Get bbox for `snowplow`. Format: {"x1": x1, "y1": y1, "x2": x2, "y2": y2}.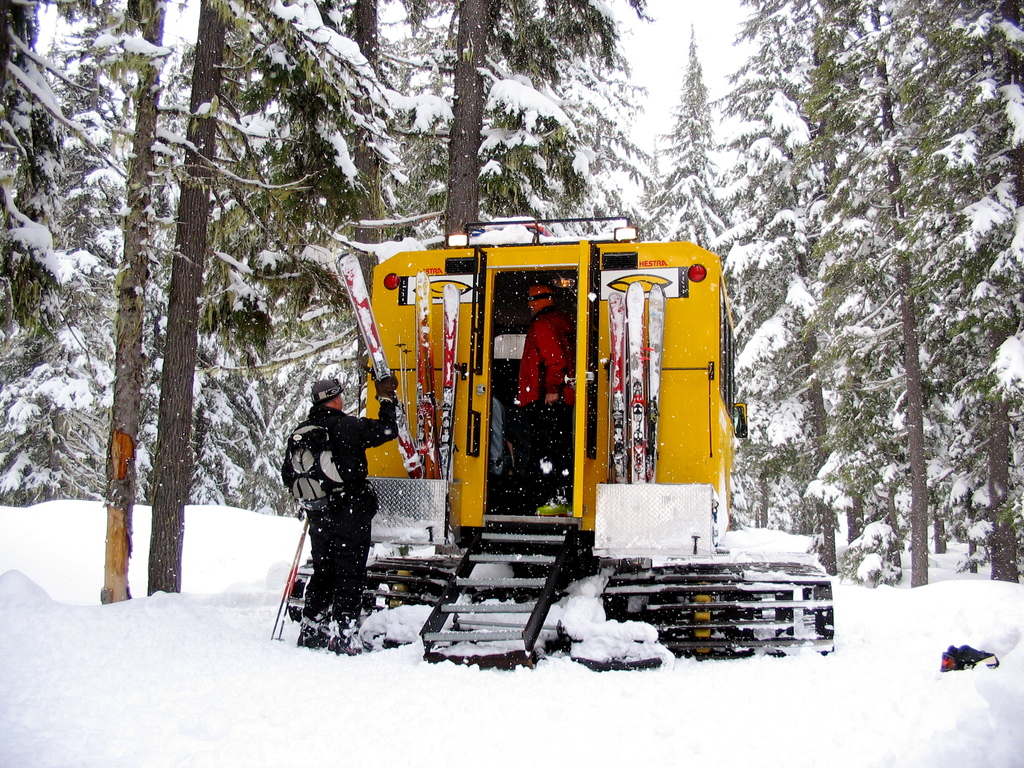
{"x1": 278, "y1": 218, "x2": 838, "y2": 677}.
